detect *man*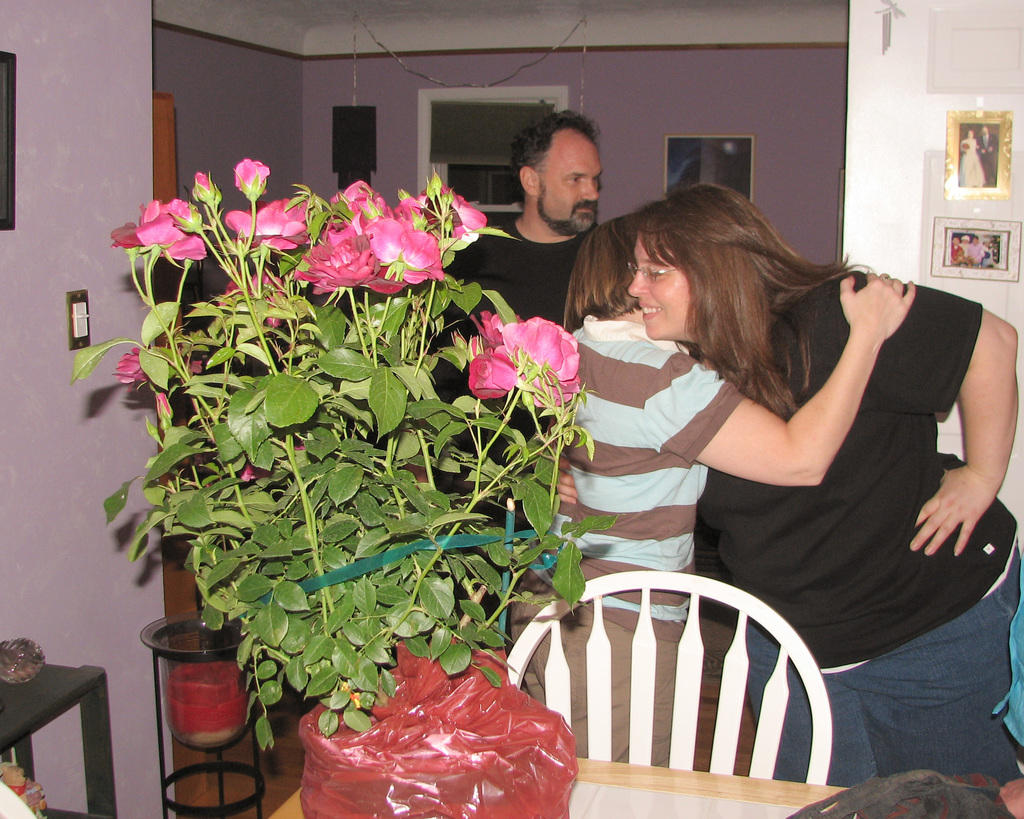
box=[979, 125, 999, 184]
